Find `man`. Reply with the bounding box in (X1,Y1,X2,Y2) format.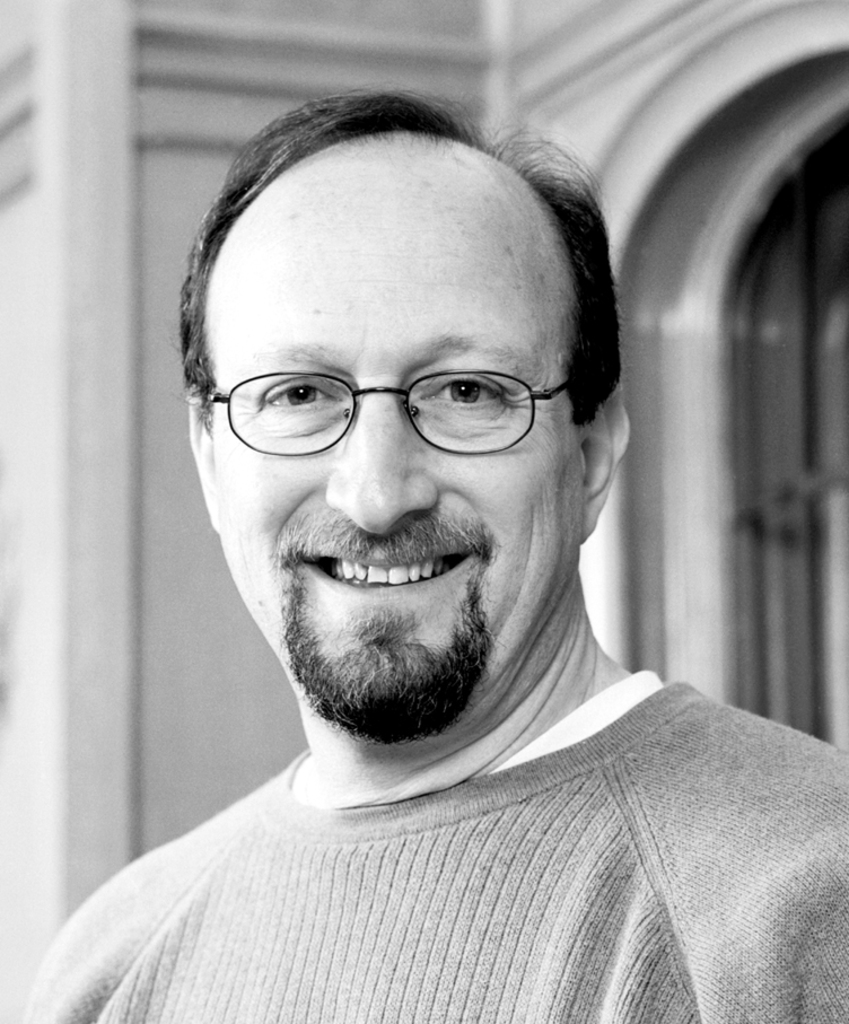
(11,80,848,1003).
